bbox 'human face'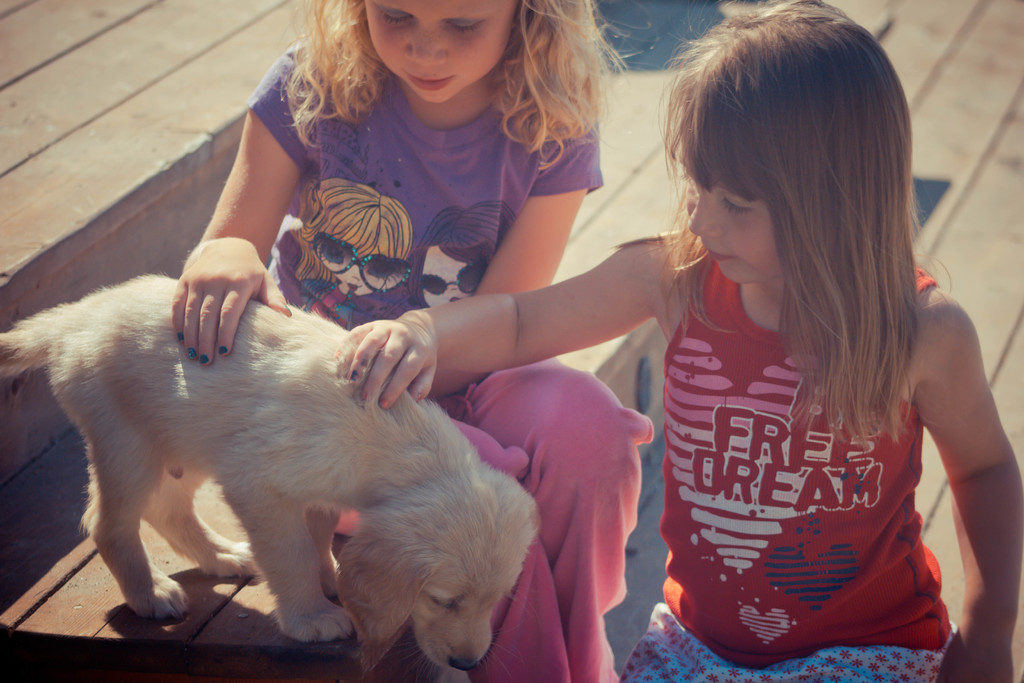
374/0/516/108
